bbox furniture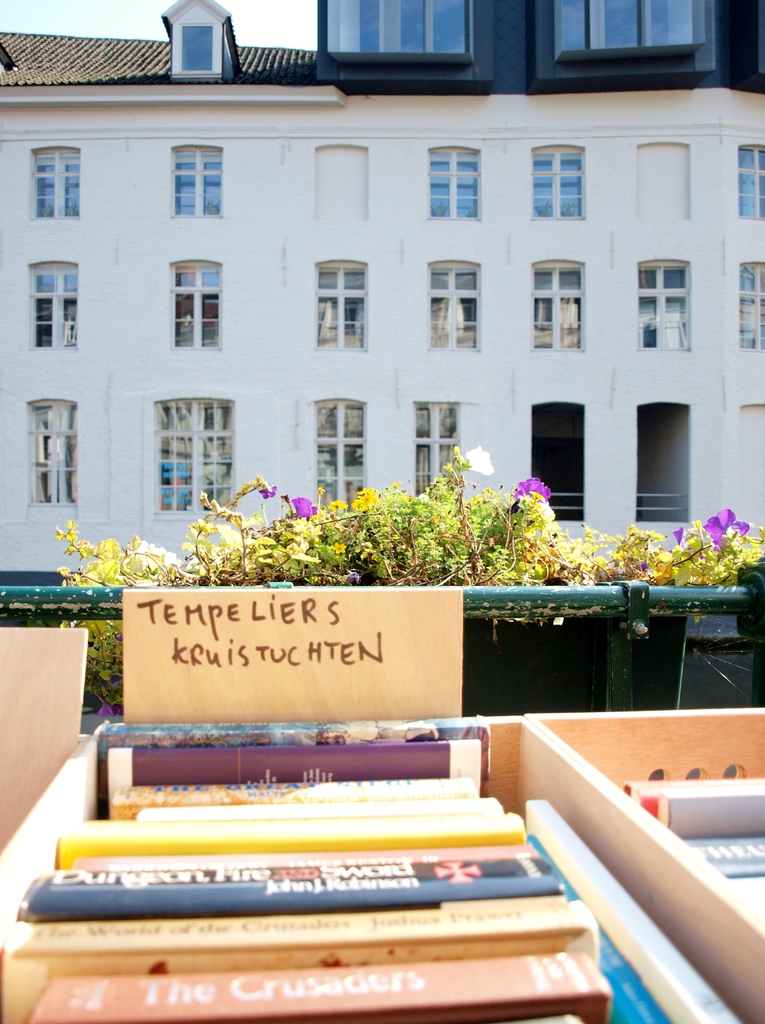
0, 711, 764, 1023
